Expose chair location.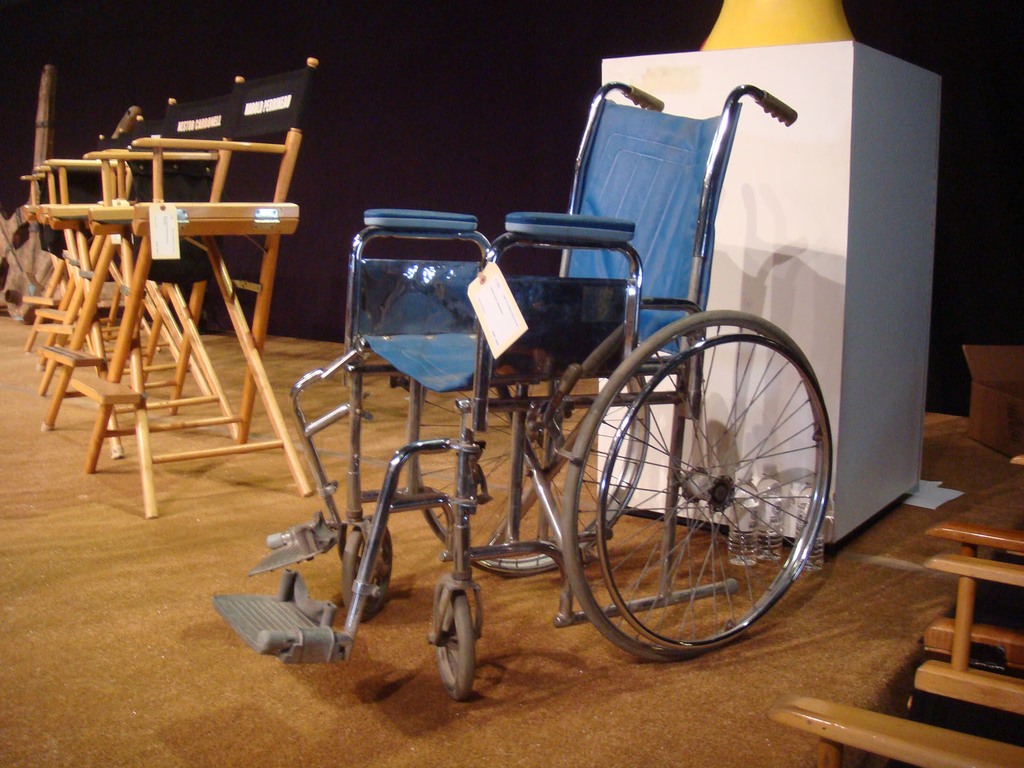
Exposed at {"left": 214, "top": 85, "right": 845, "bottom": 698}.
